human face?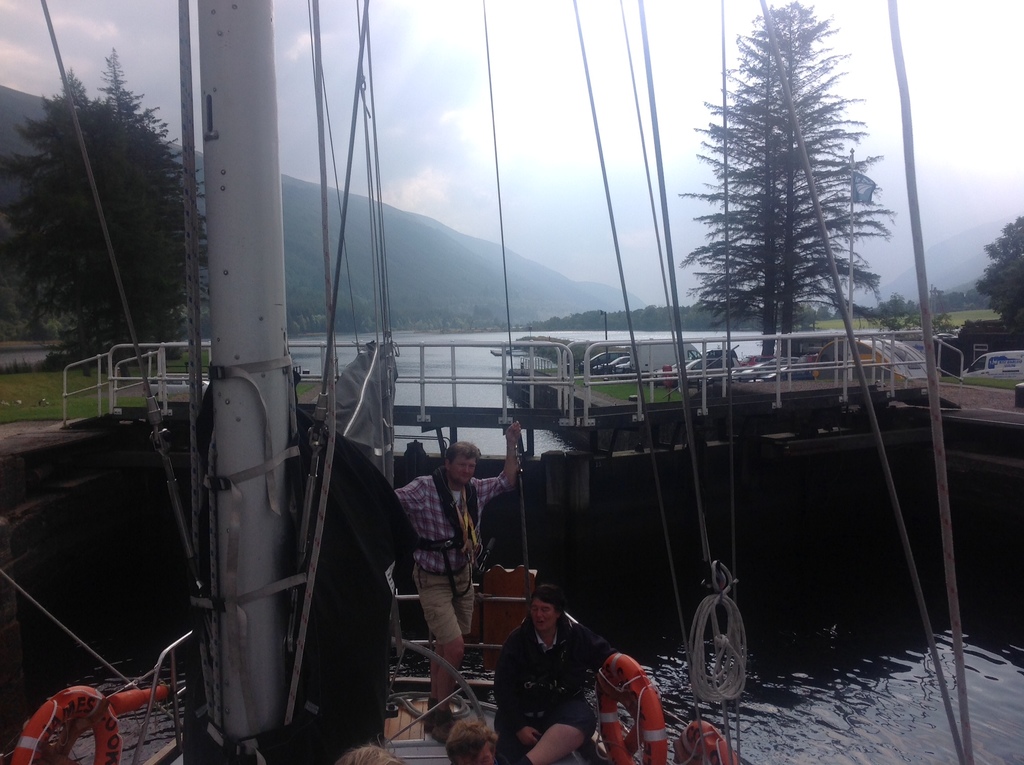
{"left": 526, "top": 594, "right": 557, "bottom": 638}
